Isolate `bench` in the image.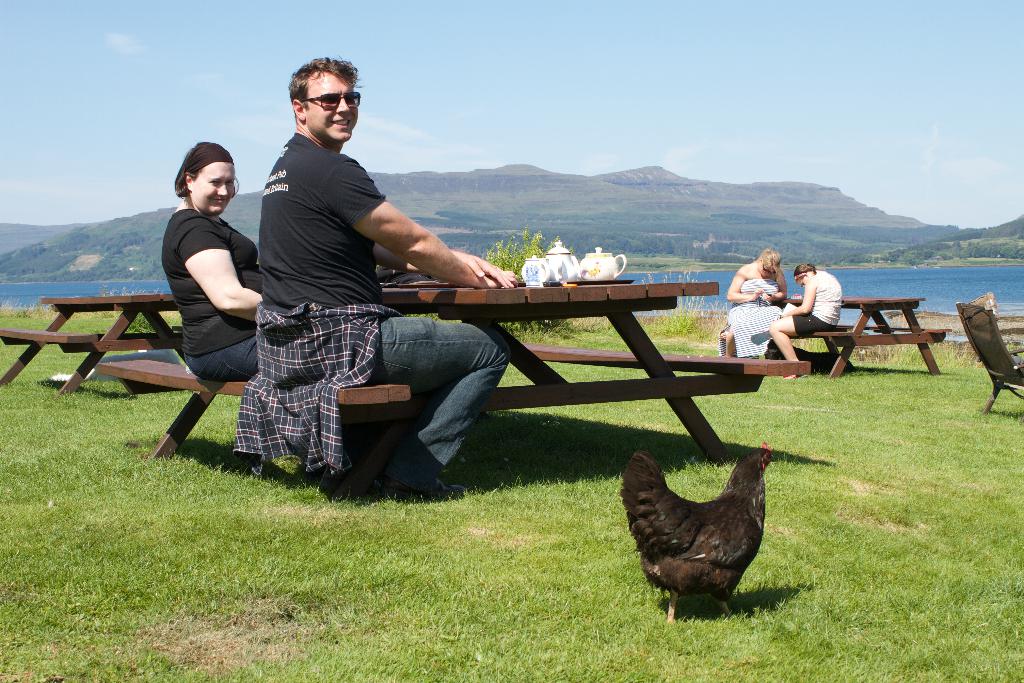
Isolated region: box(722, 280, 959, 379).
